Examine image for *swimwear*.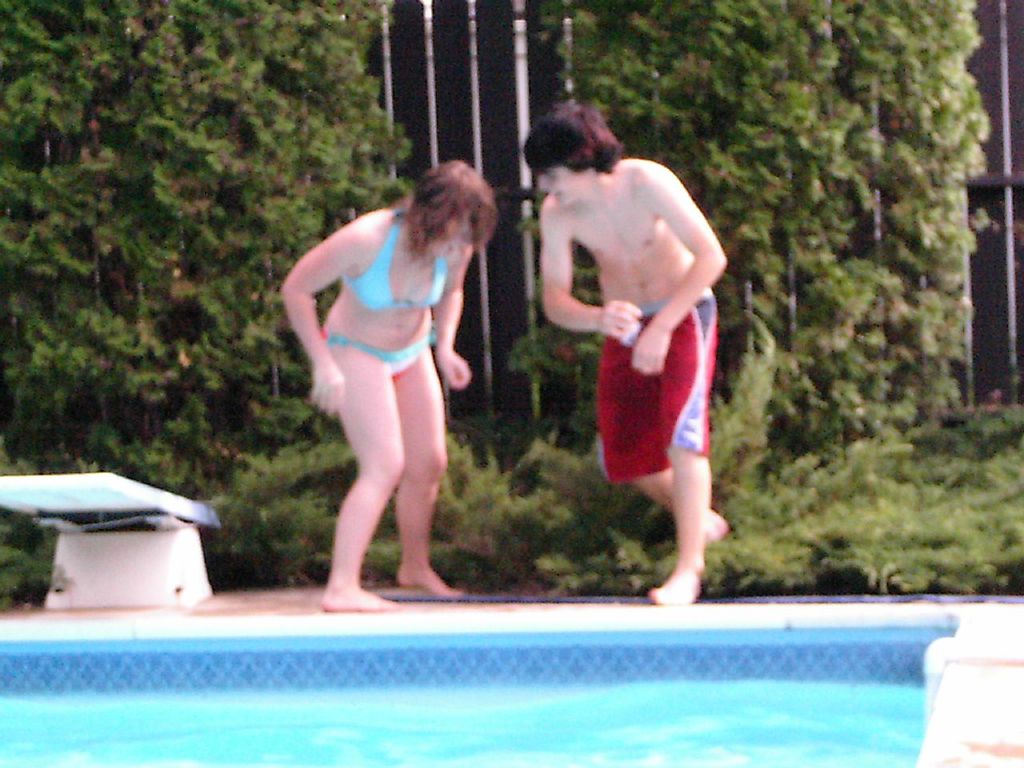
Examination result: l=598, t=292, r=718, b=482.
